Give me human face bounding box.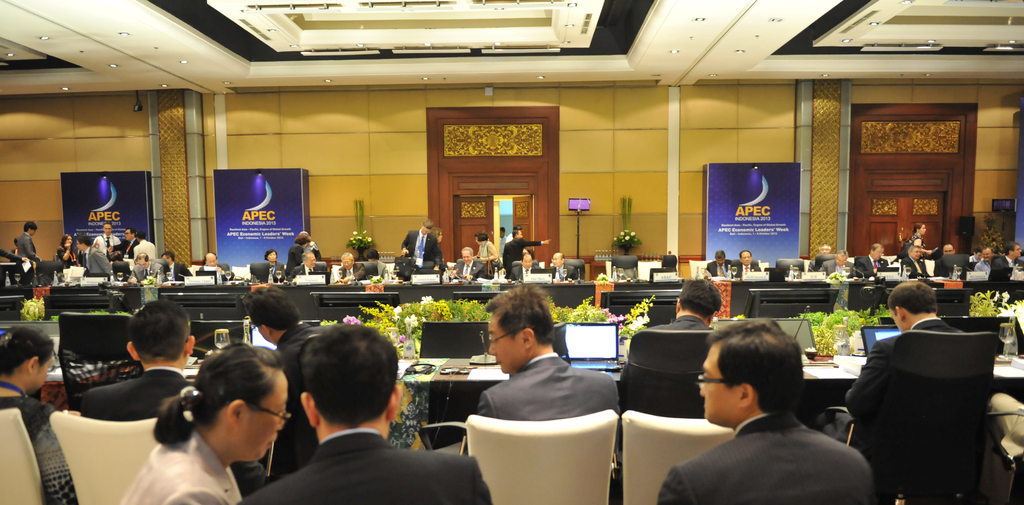
pyautogui.locateOnScreen(486, 317, 525, 377).
